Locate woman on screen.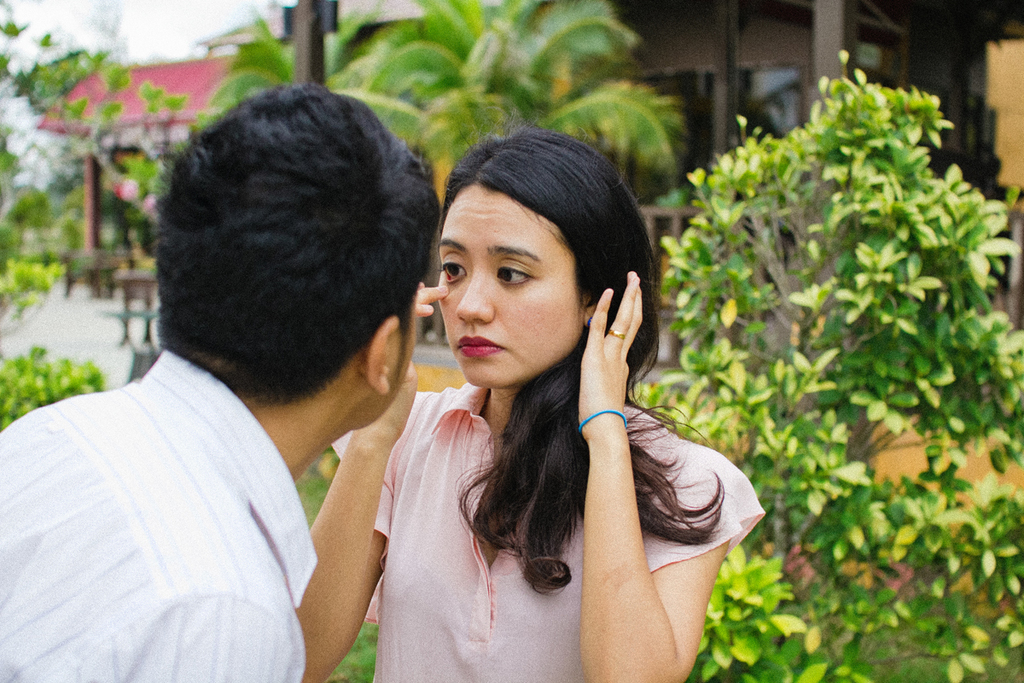
On screen at x1=338, y1=117, x2=736, y2=675.
